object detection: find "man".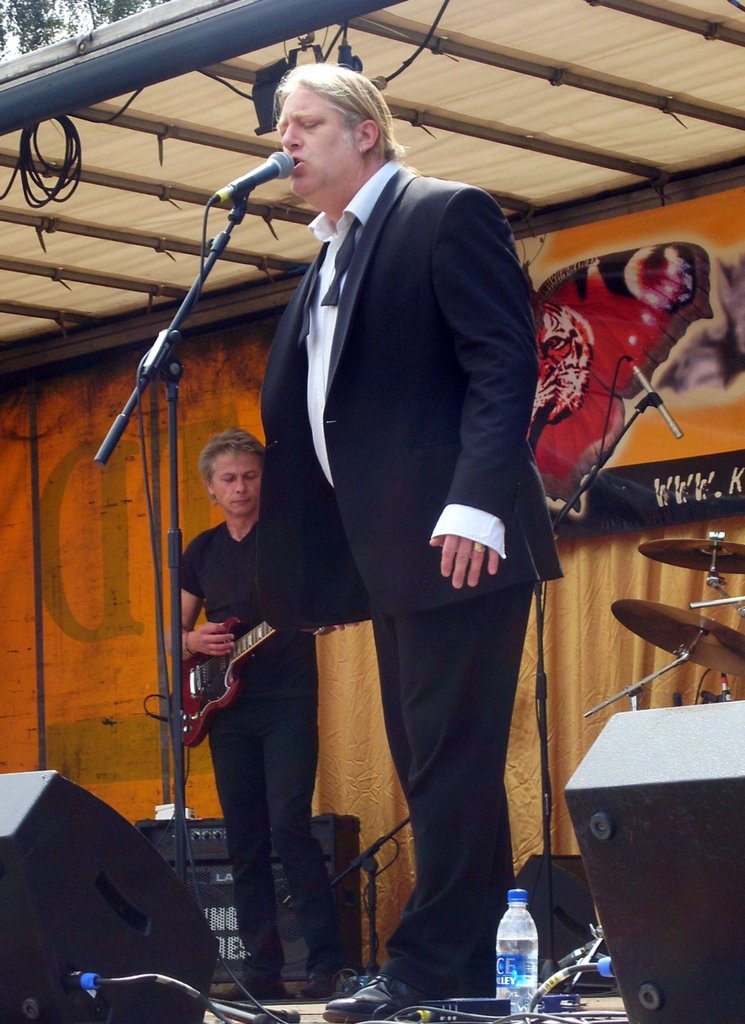
170/428/317/1000.
